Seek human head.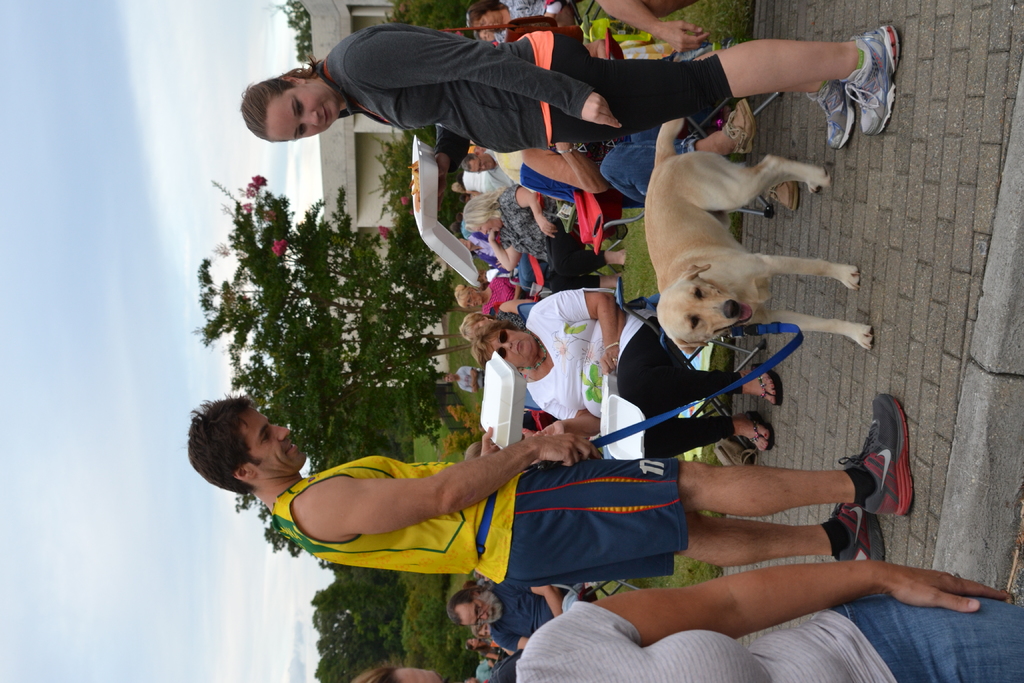
box(460, 311, 495, 342).
